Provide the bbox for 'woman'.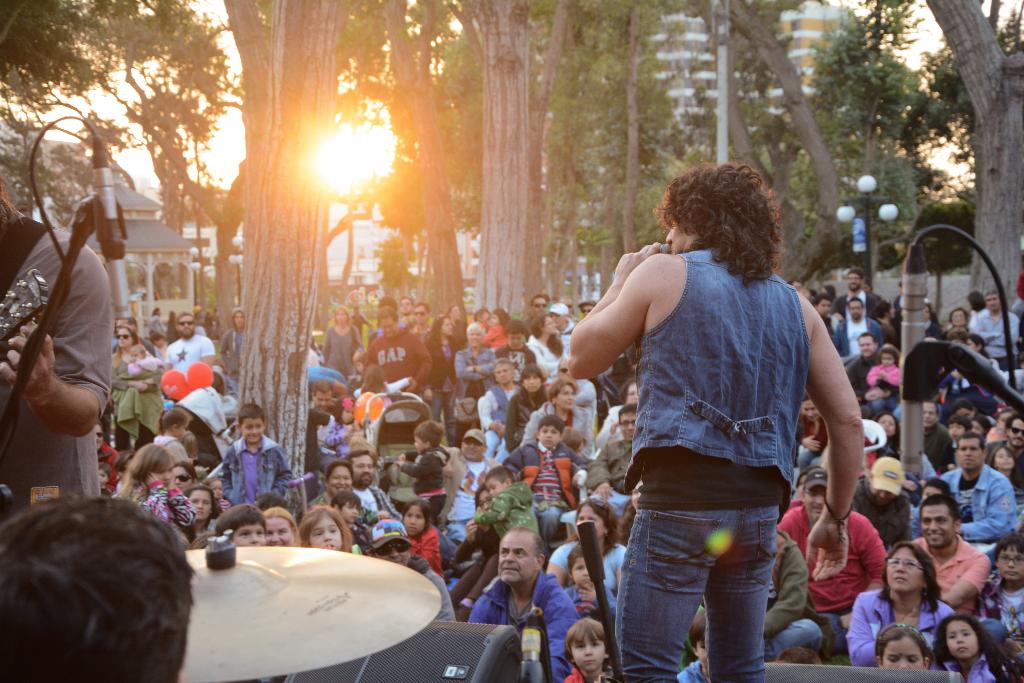
x1=147 y1=306 x2=163 y2=334.
